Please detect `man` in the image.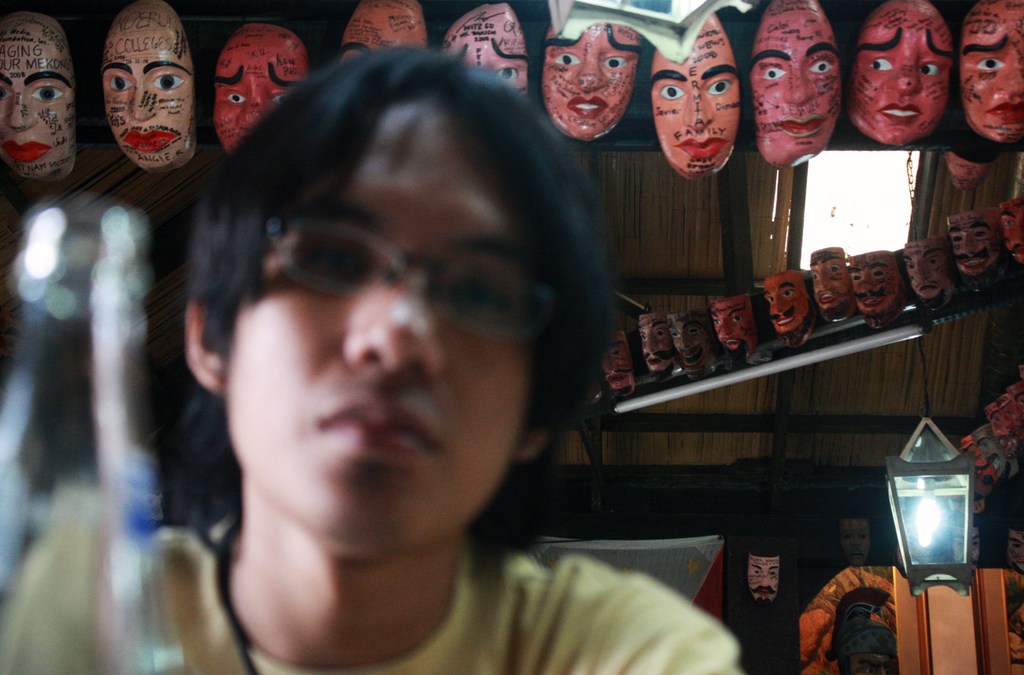
0/45/751/674.
